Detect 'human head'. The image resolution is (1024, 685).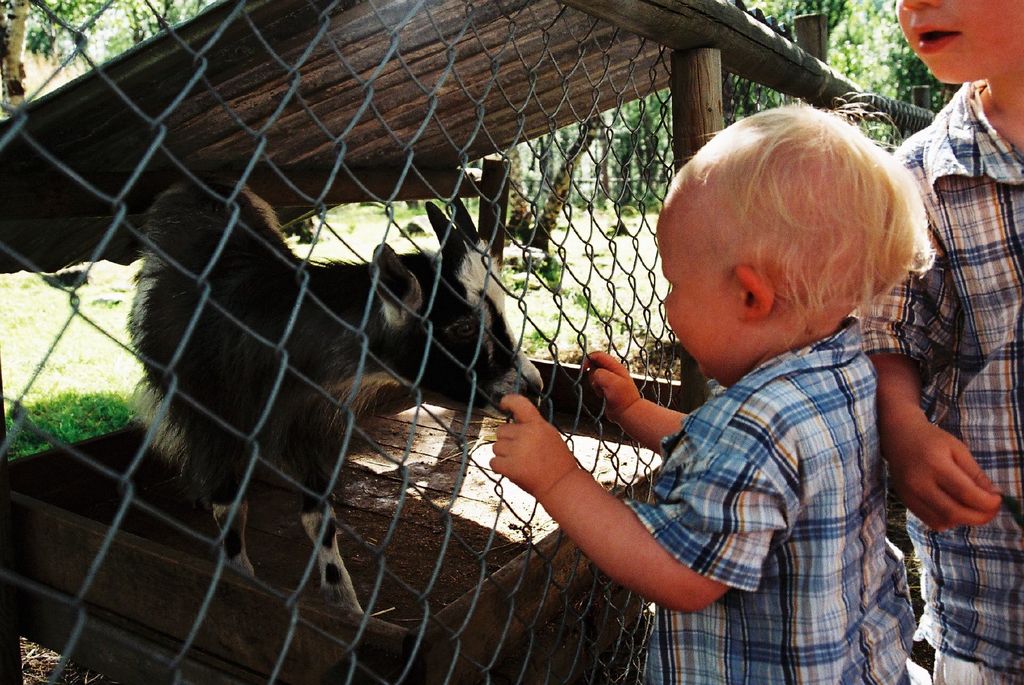
892/0/1023/85.
